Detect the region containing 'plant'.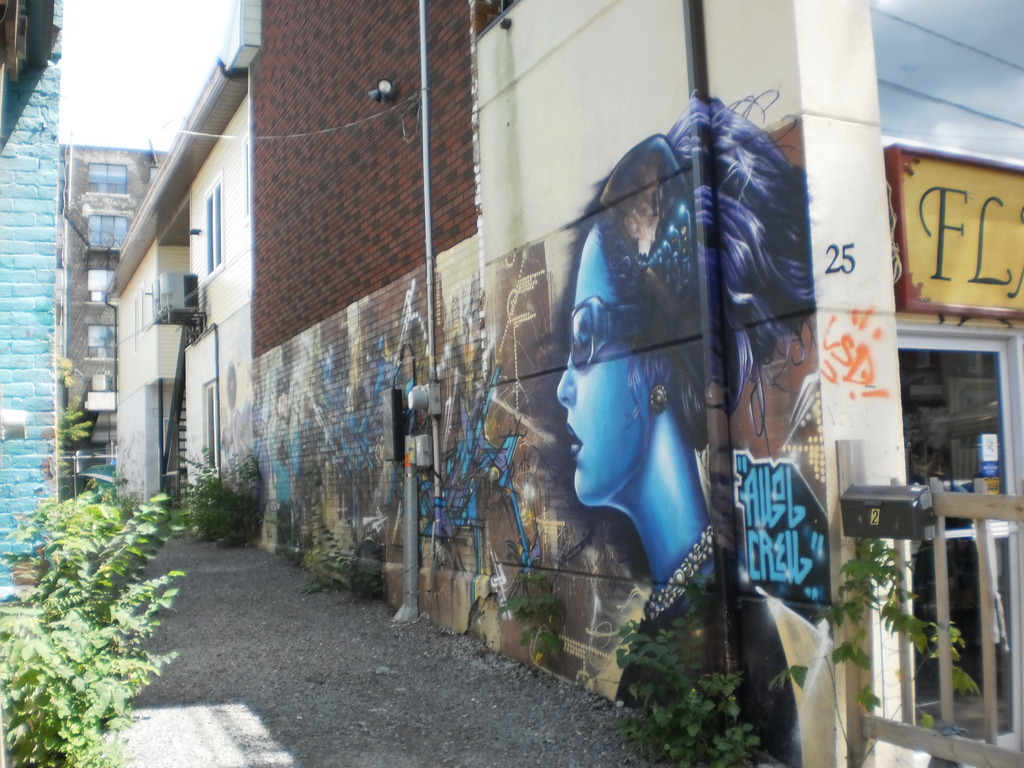
<region>303, 500, 391, 606</region>.
